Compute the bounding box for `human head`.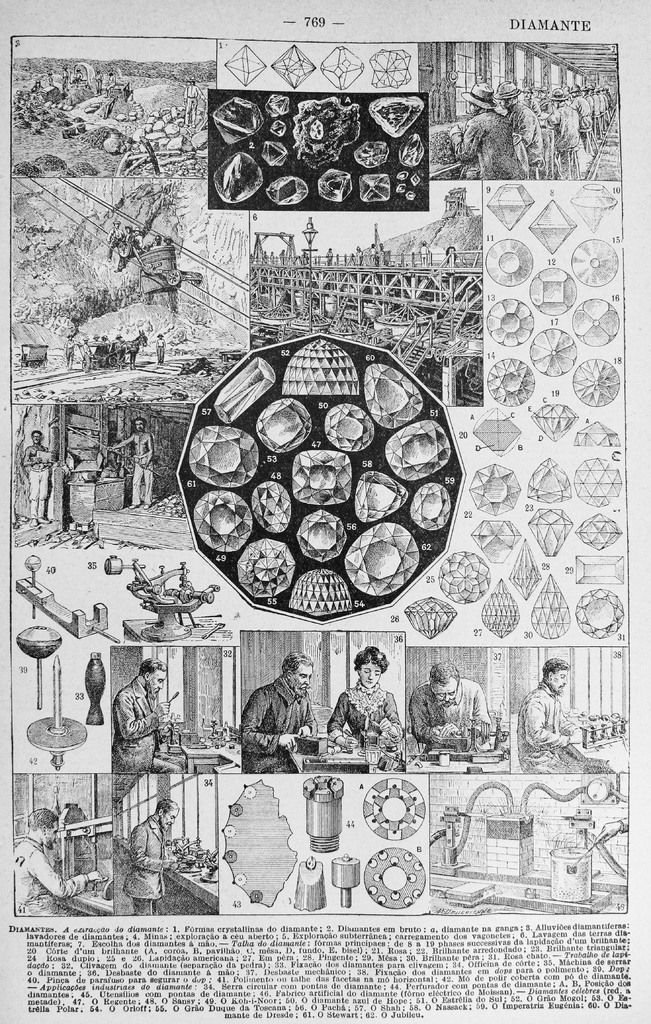
[x1=28, y1=806, x2=61, y2=851].
